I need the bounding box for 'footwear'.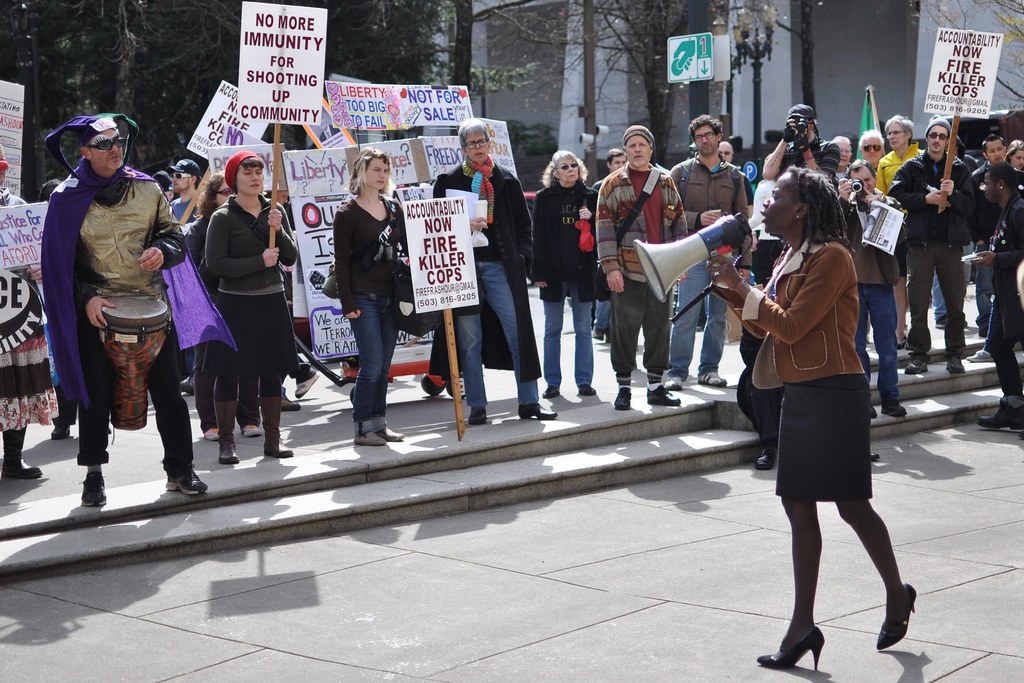
Here it is: <box>55,422,69,437</box>.
